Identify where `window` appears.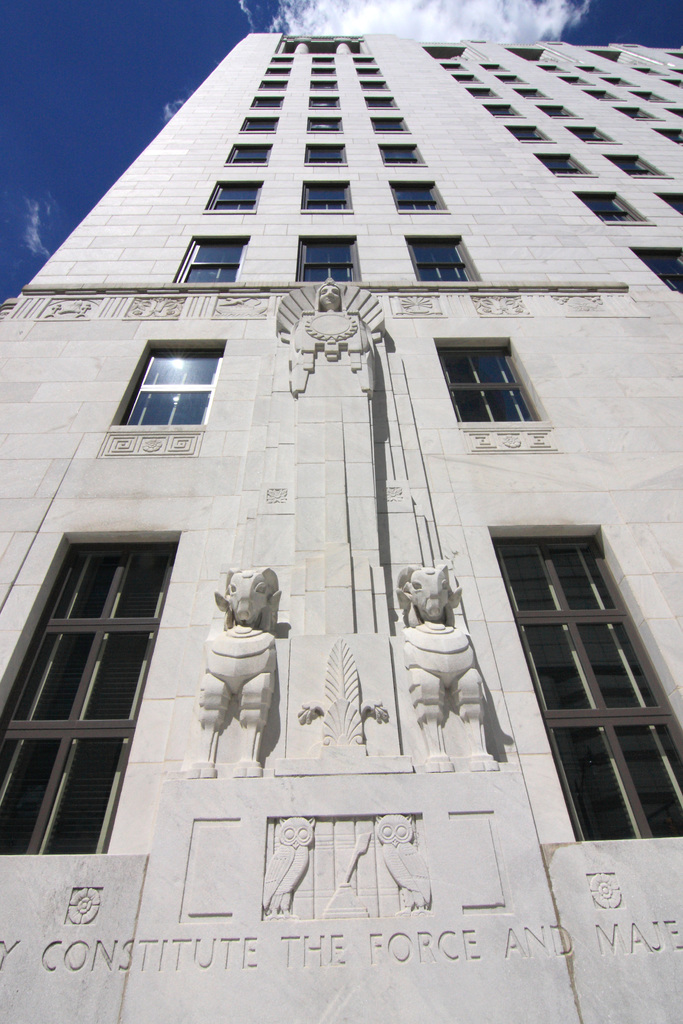
Appears at locate(356, 66, 372, 80).
